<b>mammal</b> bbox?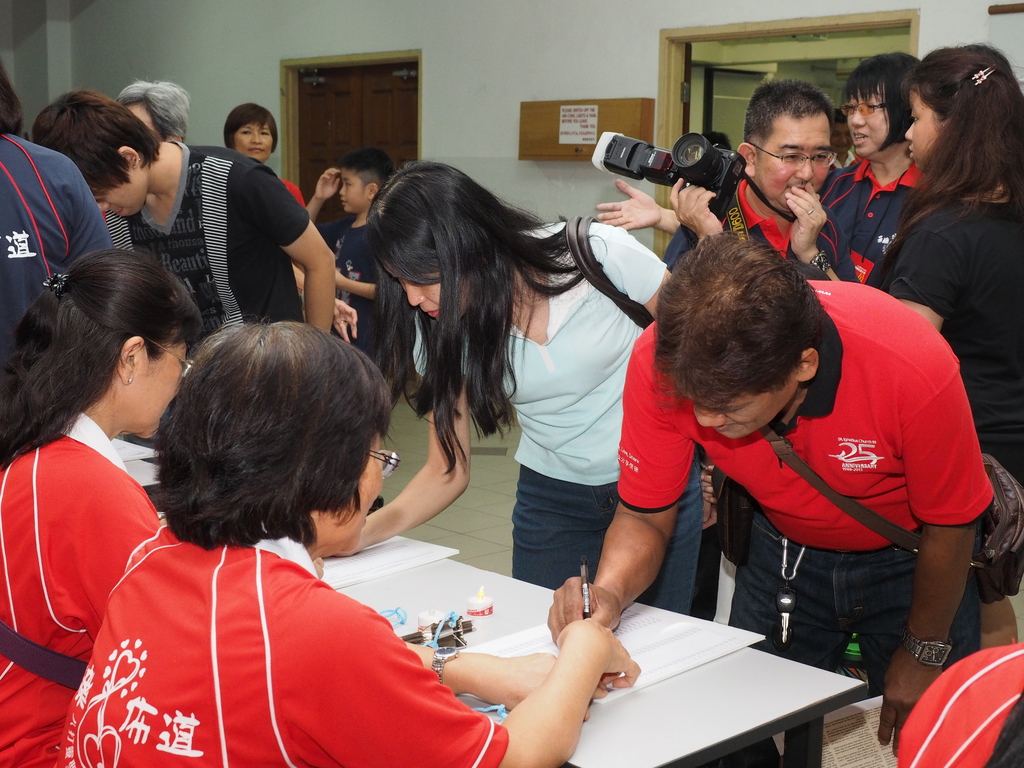
region(596, 238, 1012, 679)
